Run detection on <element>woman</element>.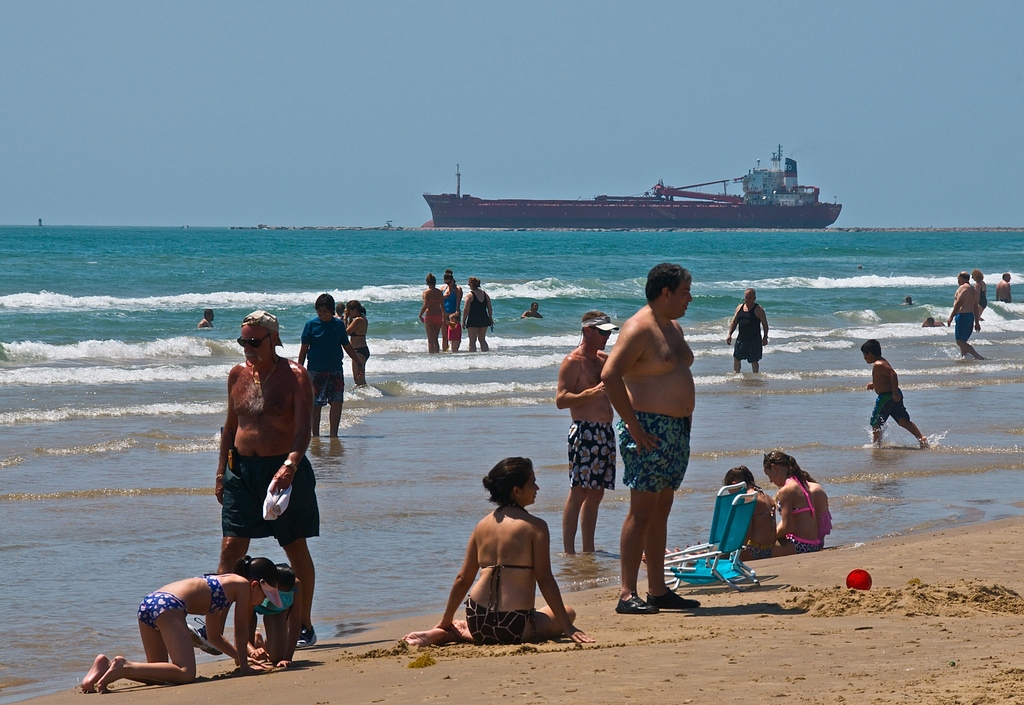
Result: {"x1": 461, "y1": 277, "x2": 495, "y2": 353}.
